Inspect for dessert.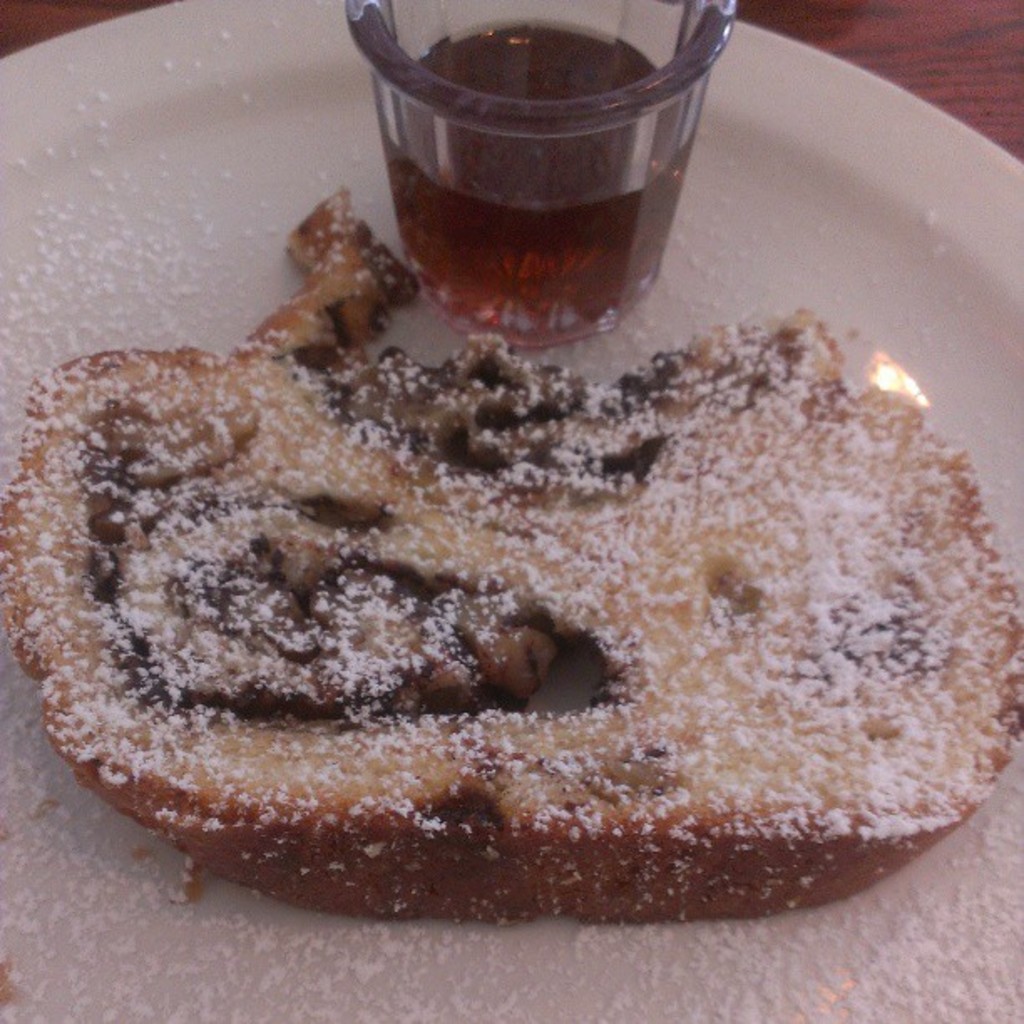
Inspection: crop(246, 187, 398, 358).
